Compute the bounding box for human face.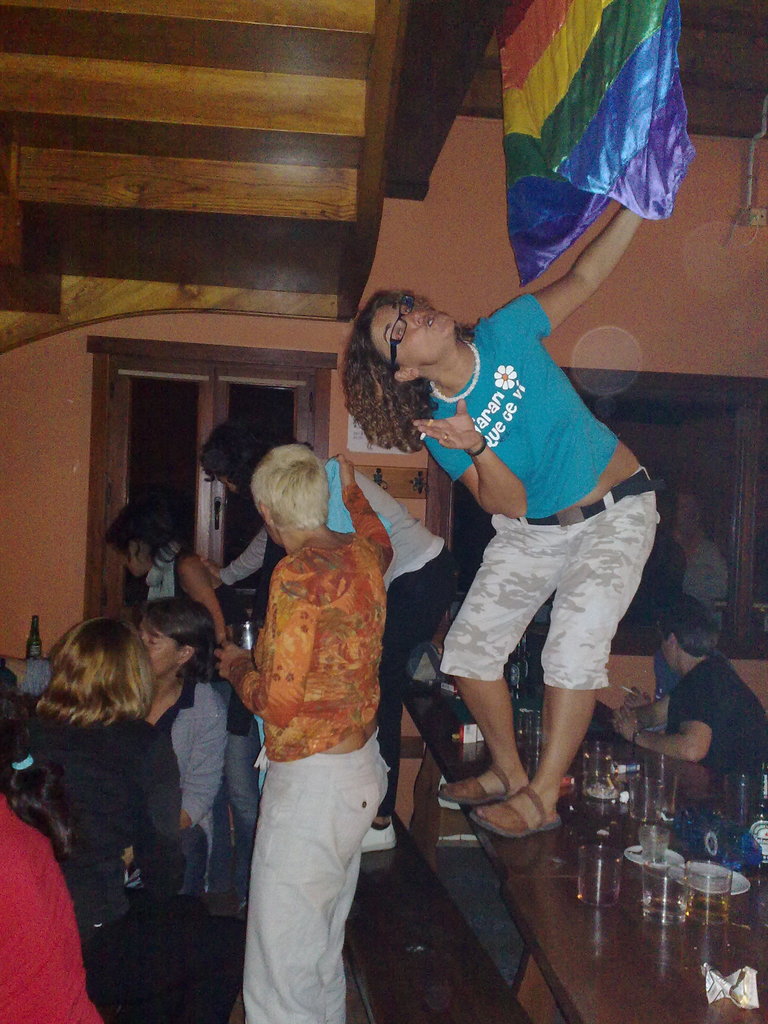
rect(137, 620, 182, 682).
